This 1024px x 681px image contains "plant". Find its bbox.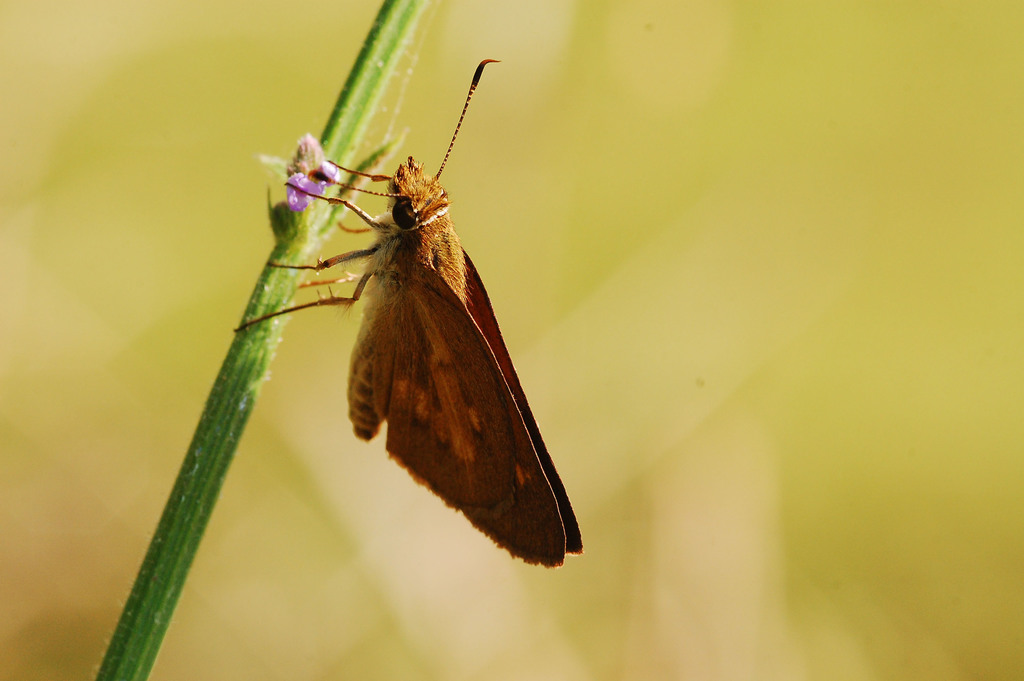
<box>97,0,434,680</box>.
